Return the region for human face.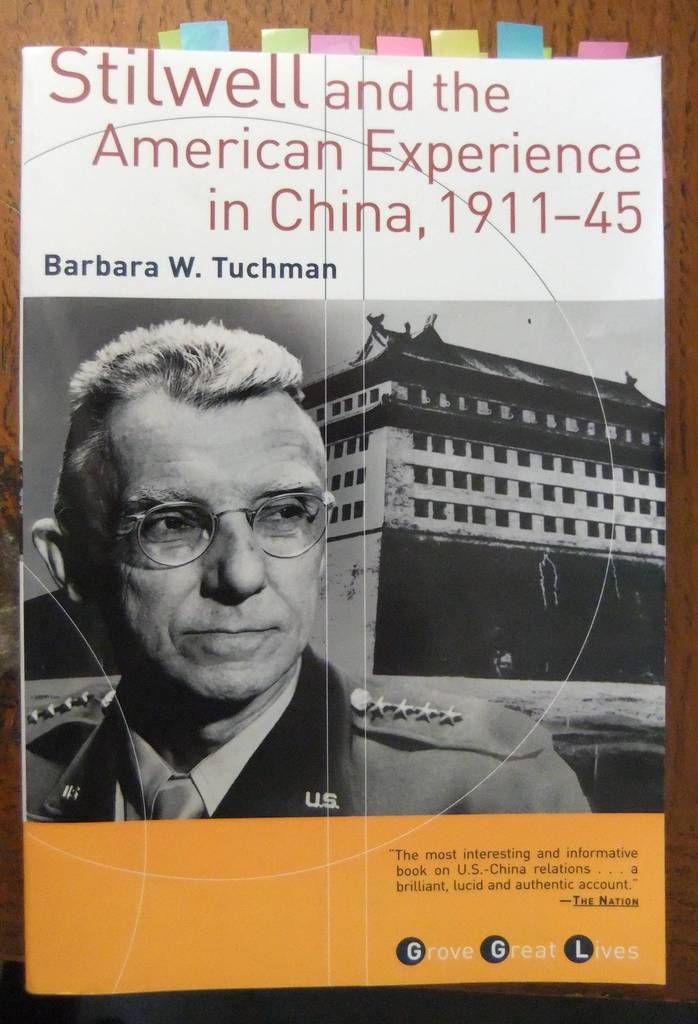
left=88, top=402, right=331, bottom=701.
